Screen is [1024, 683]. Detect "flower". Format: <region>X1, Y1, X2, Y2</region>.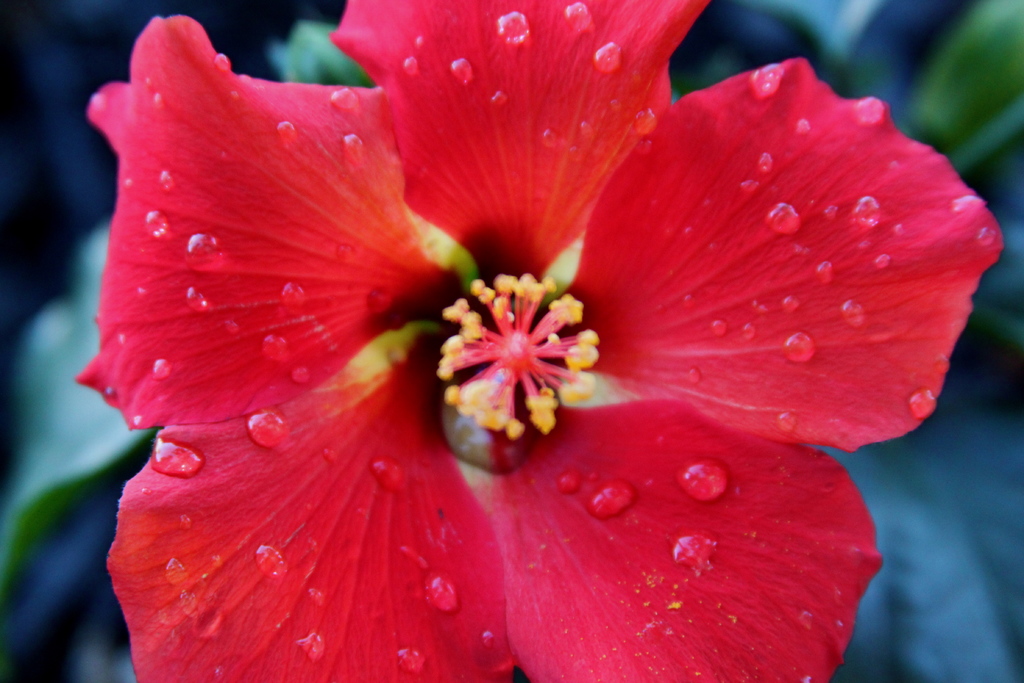
<region>86, 17, 932, 653</region>.
